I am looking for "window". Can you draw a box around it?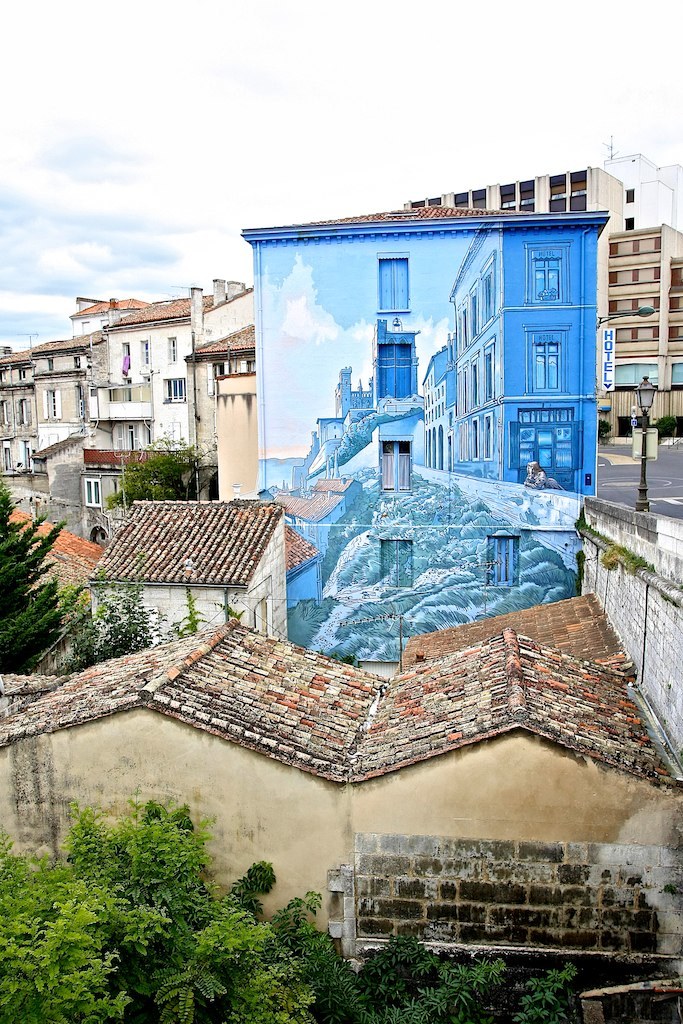
Sure, the bounding box is bbox=[1, 399, 8, 426].
